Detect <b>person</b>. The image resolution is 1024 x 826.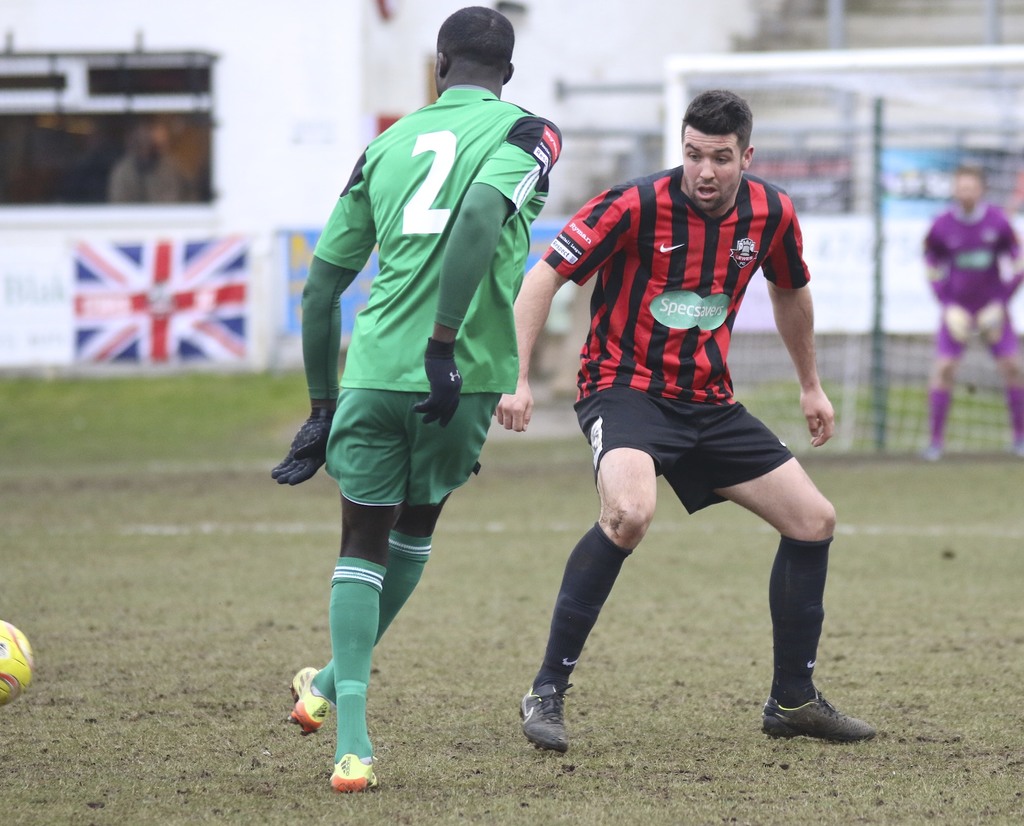
bbox(288, 10, 559, 816).
